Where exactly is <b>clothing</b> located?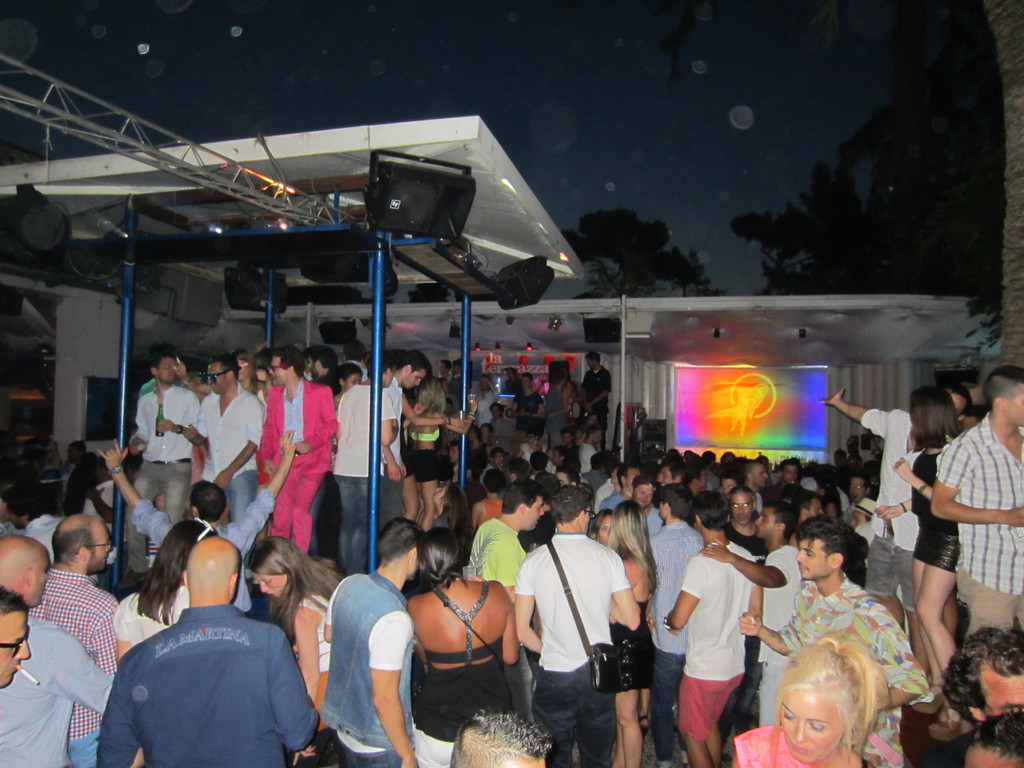
Its bounding box is [x1=255, y1=376, x2=339, y2=543].
